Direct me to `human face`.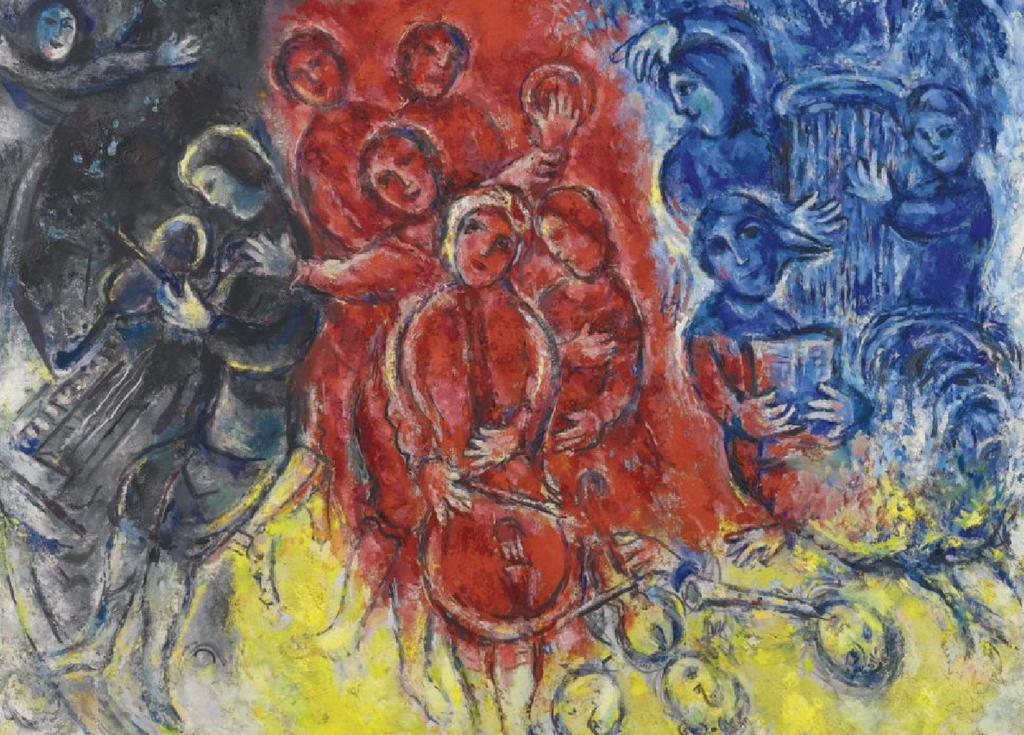
Direction: (left=408, top=34, right=457, bottom=98).
